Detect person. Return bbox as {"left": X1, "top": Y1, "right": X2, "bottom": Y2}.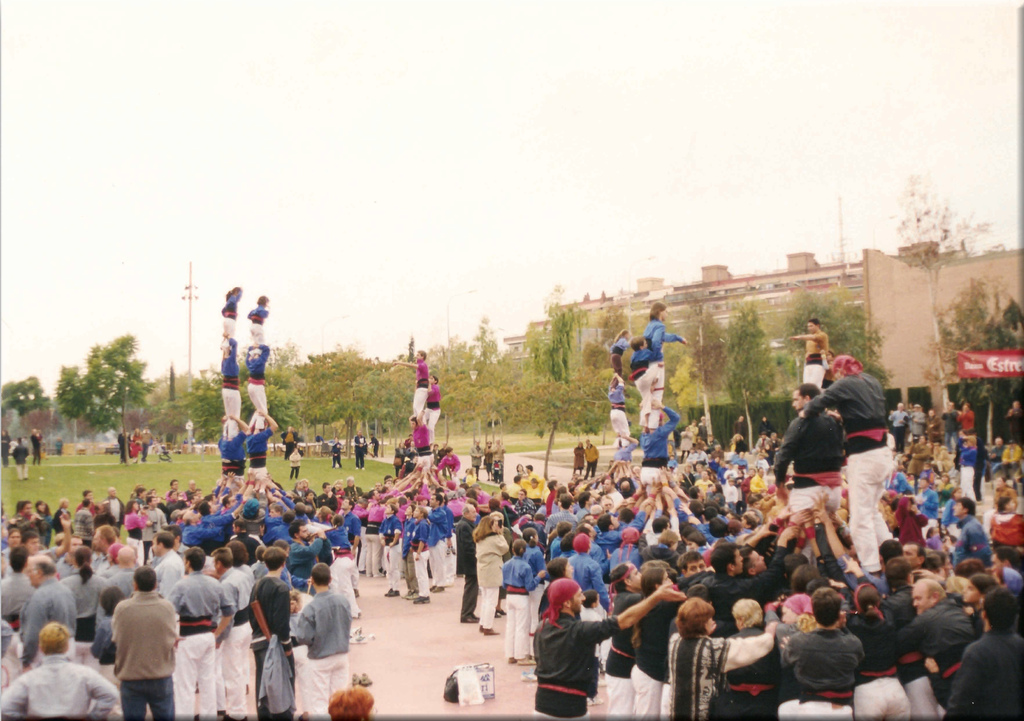
{"left": 989, "top": 496, "right": 1023, "bottom": 548}.
